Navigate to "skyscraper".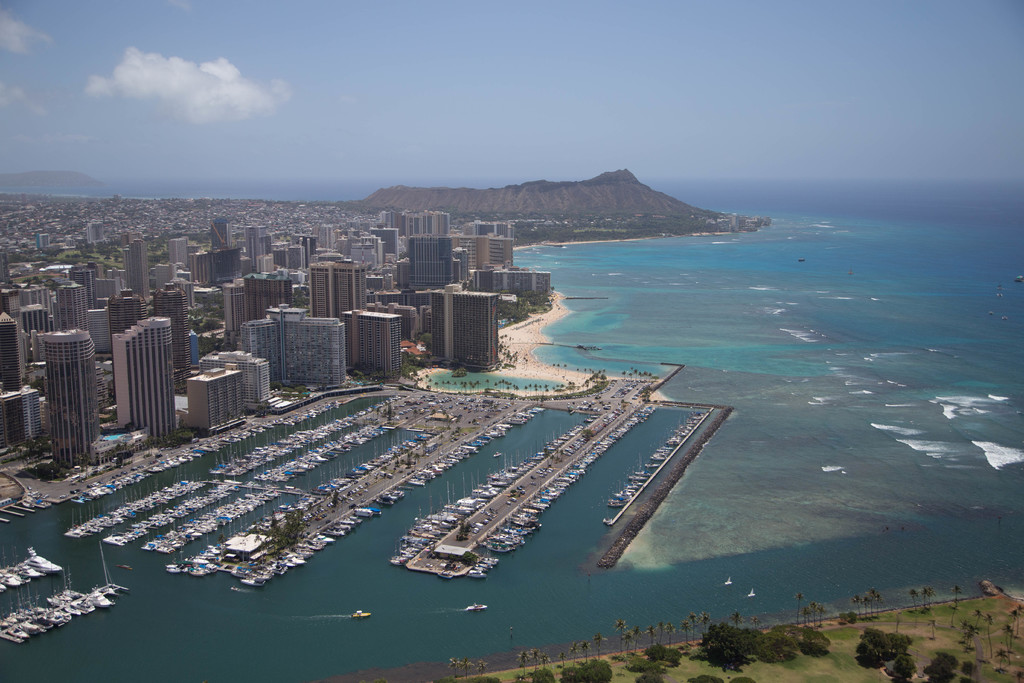
Navigation target: Rect(21, 304, 51, 337).
